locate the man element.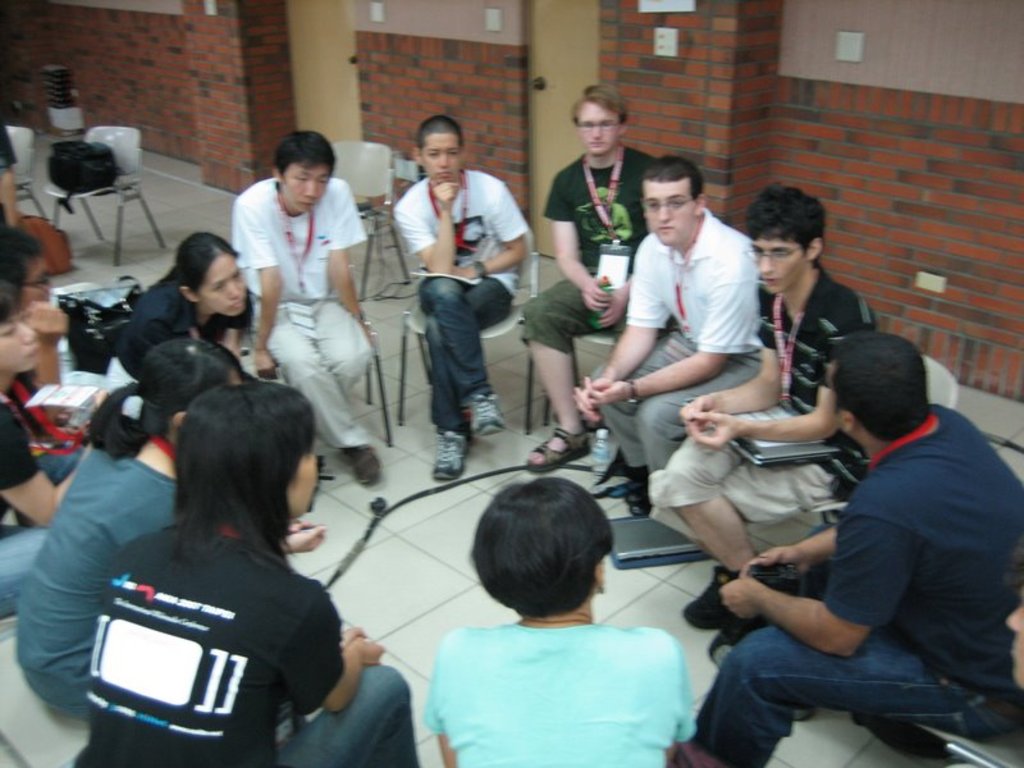
Element bbox: (0,224,67,392).
